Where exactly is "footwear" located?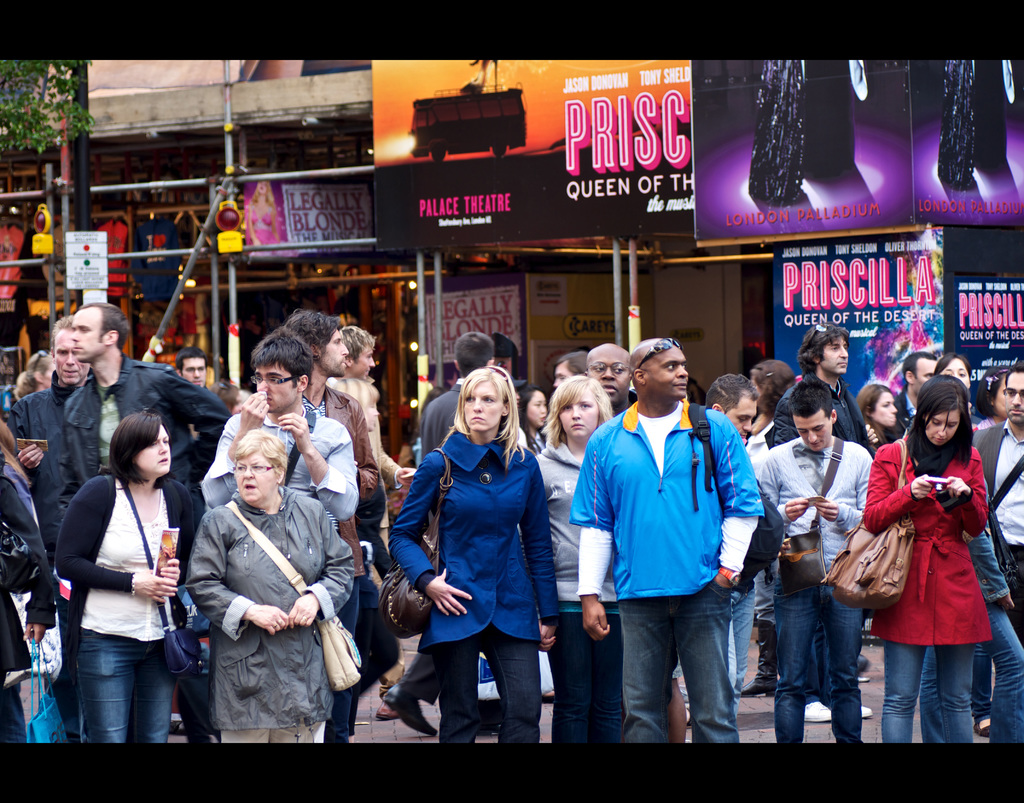
Its bounding box is bbox(376, 700, 401, 721).
